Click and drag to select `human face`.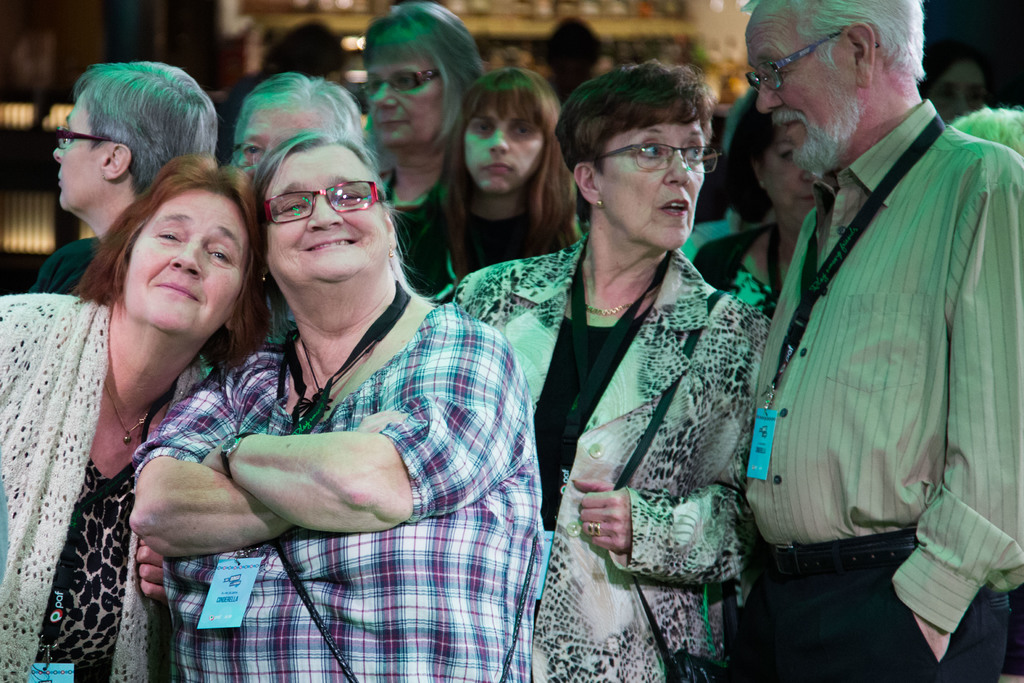
Selection: box=[744, 21, 852, 172].
